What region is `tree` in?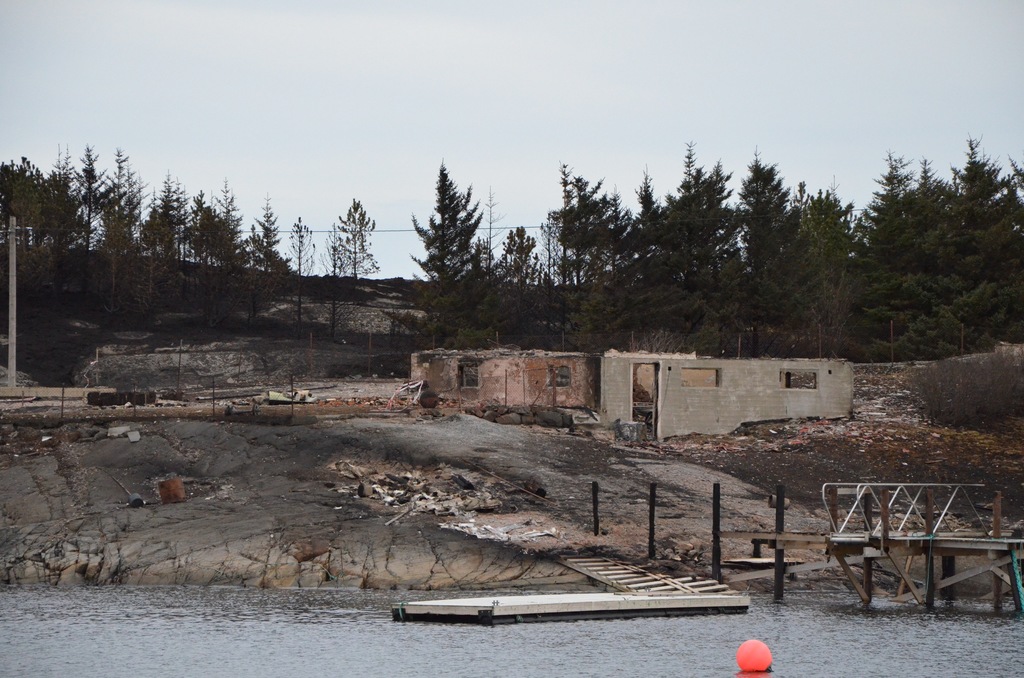
rect(34, 138, 94, 307).
